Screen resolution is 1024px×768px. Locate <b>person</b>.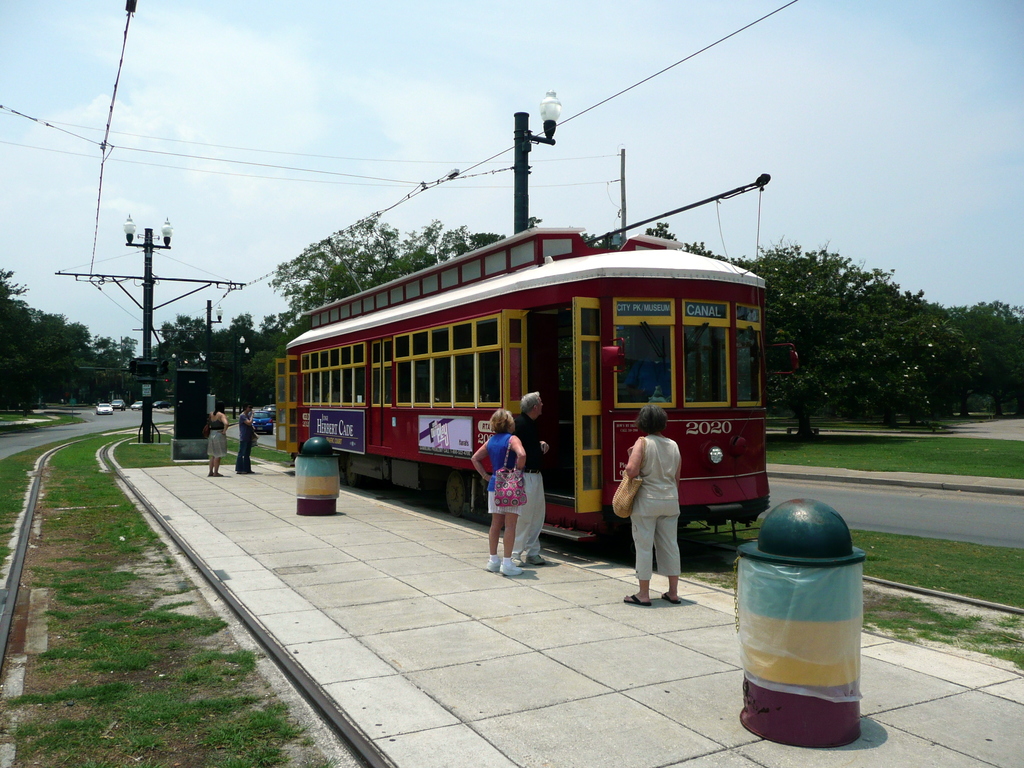
x1=626 y1=401 x2=687 y2=610.
